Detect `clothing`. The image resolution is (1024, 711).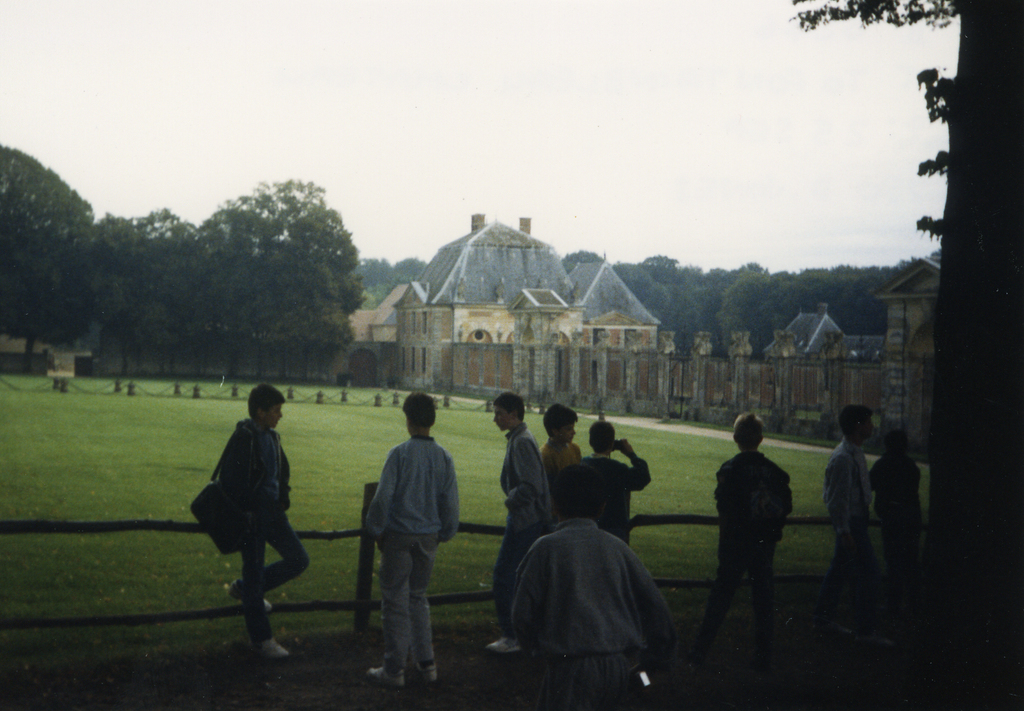
bbox(490, 421, 552, 633).
